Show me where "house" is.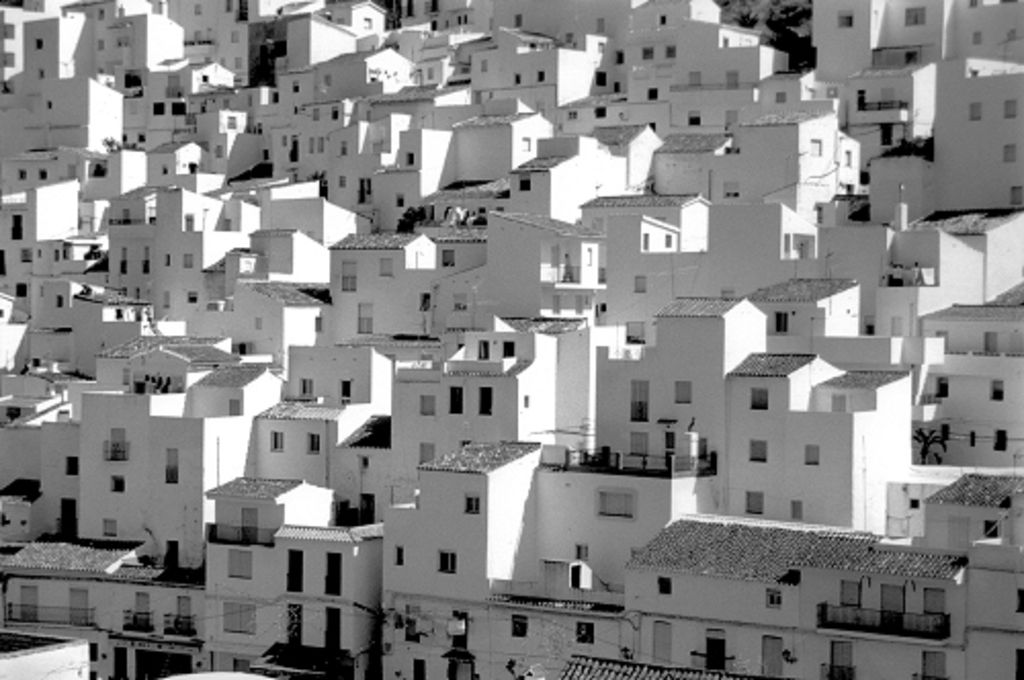
"house" is at box(281, 70, 317, 115).
